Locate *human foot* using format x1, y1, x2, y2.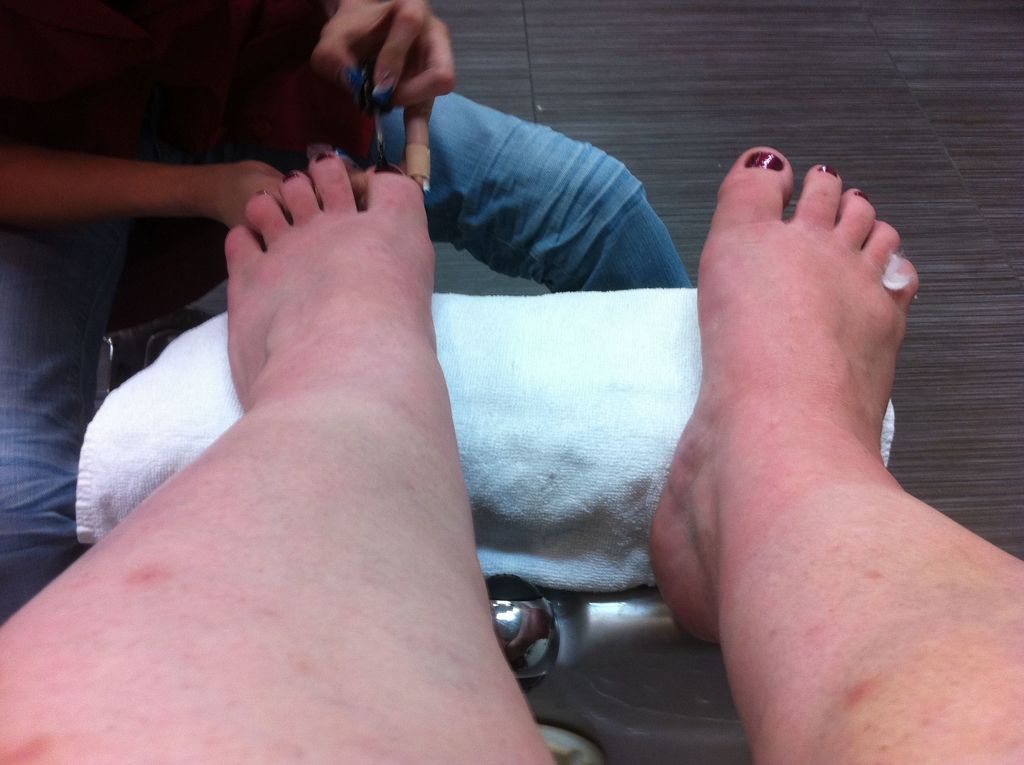
223, 142, 458, 456.
